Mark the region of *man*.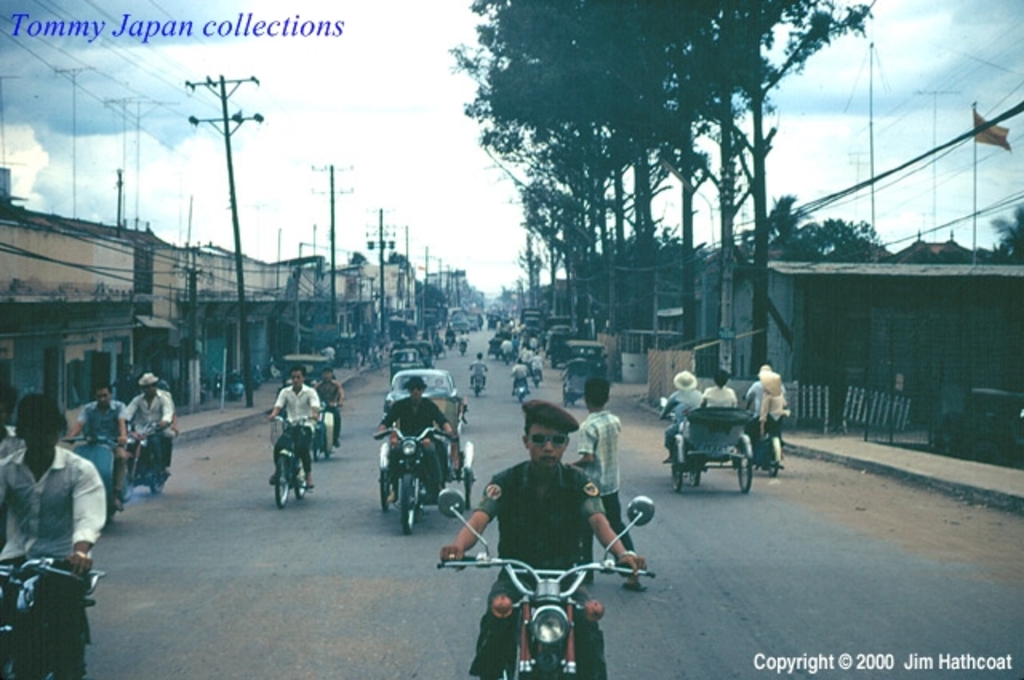
Region: 309,365,344,448.
